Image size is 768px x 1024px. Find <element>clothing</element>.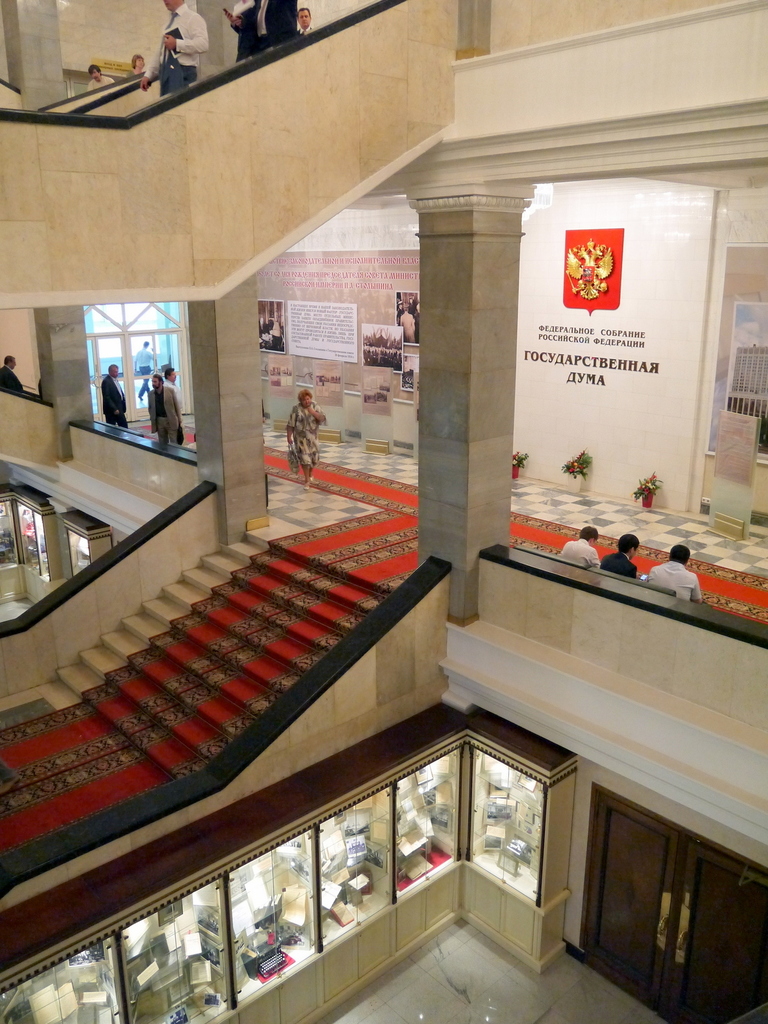
detection(599, 550, 639, 578).
